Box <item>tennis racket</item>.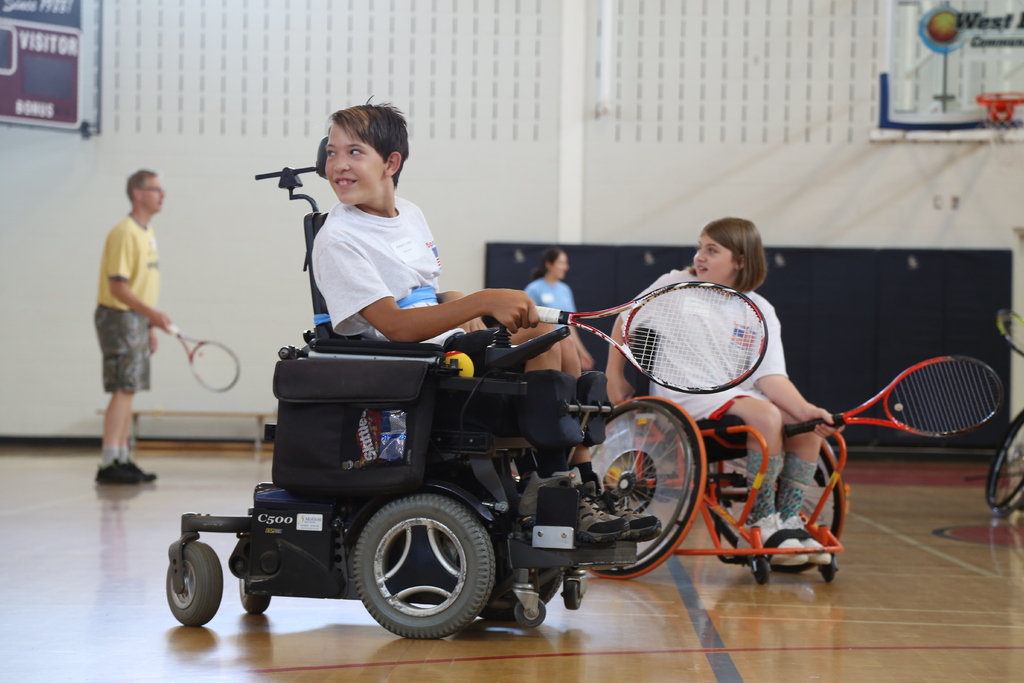
785 355 1005 441.
